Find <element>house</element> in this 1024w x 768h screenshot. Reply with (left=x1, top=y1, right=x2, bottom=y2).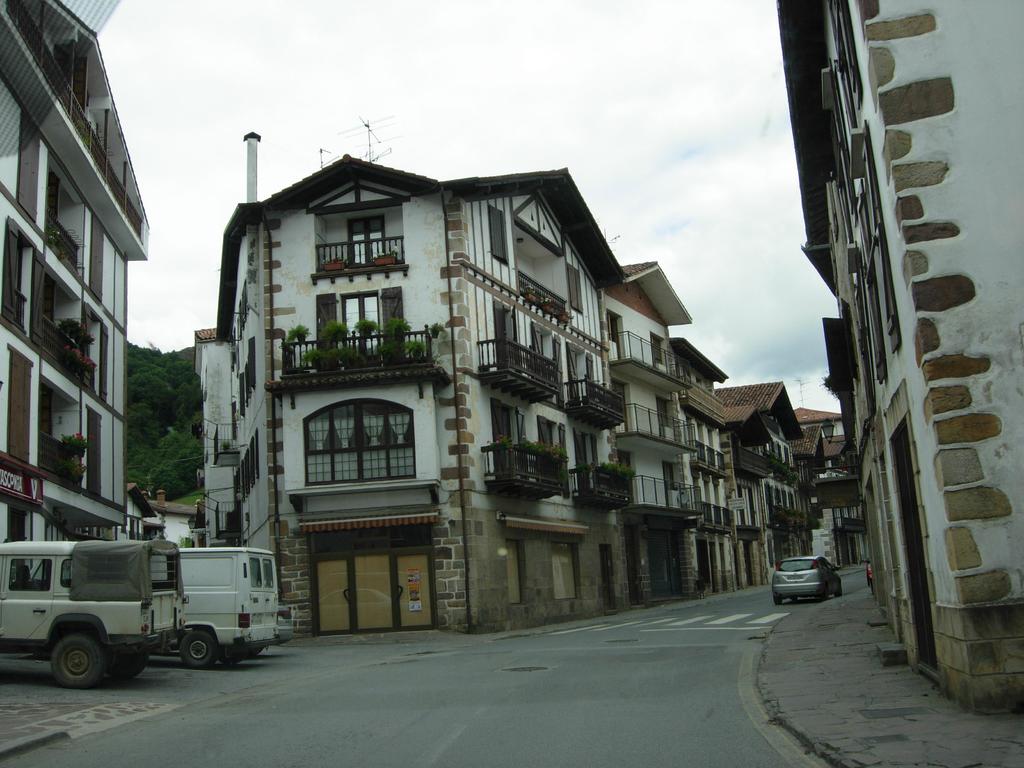
(left=199, top=129, right=781, bottom=631).
